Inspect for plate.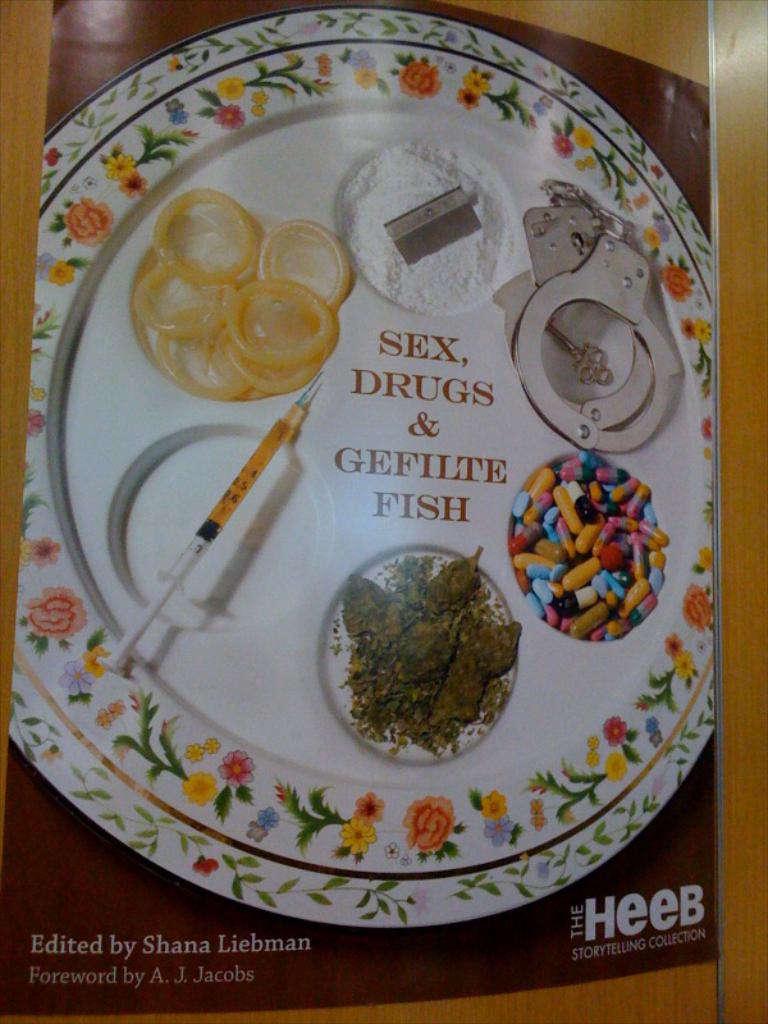
Inspection: 5:5:712:931.
